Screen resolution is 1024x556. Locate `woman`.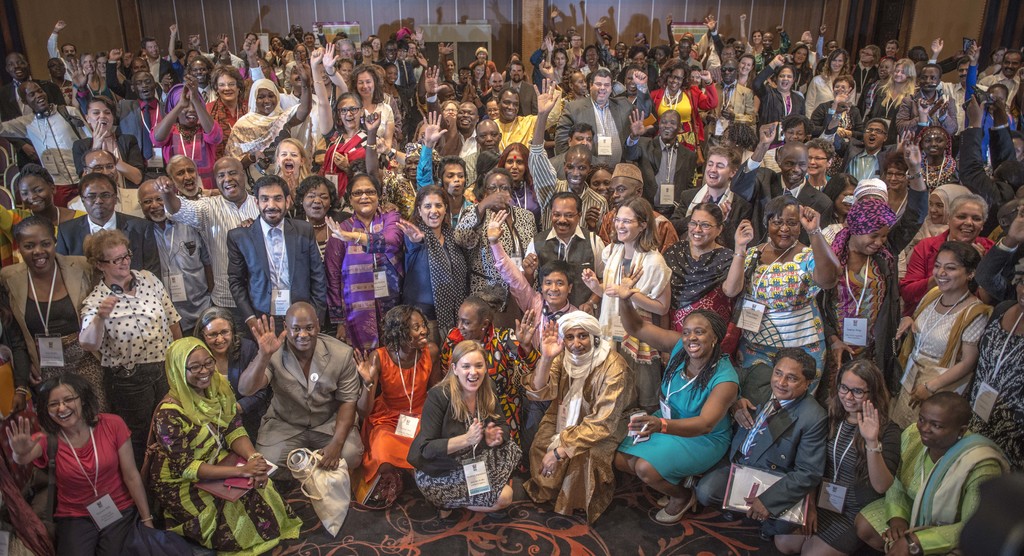
BBox(77, 225, 182, 470).
